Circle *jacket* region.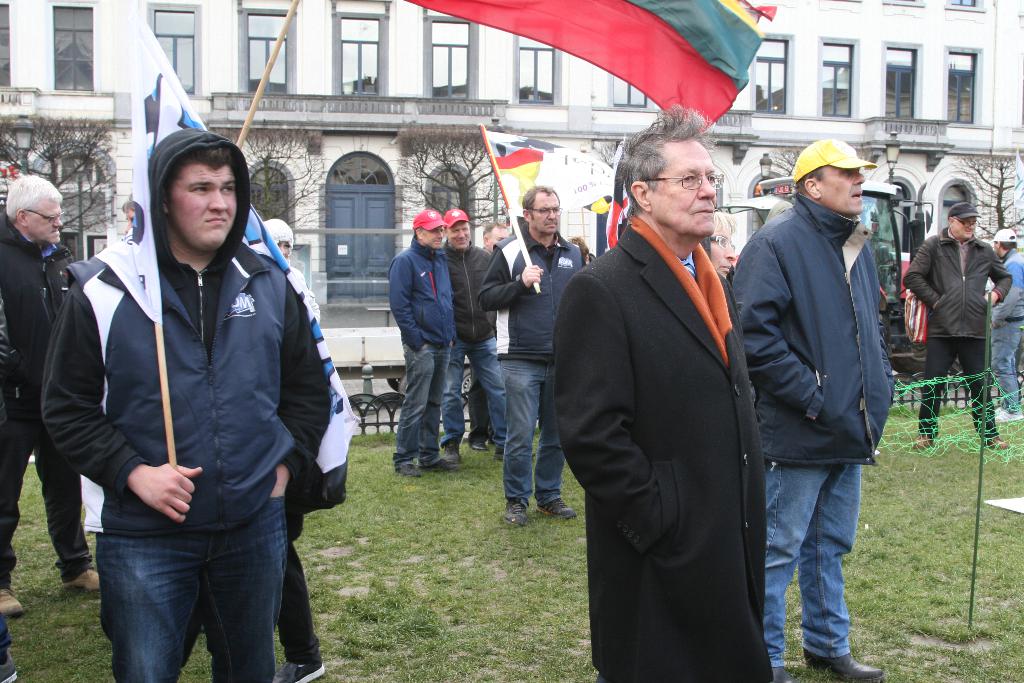
Region: bbox=(64, 127, 295, 532).
